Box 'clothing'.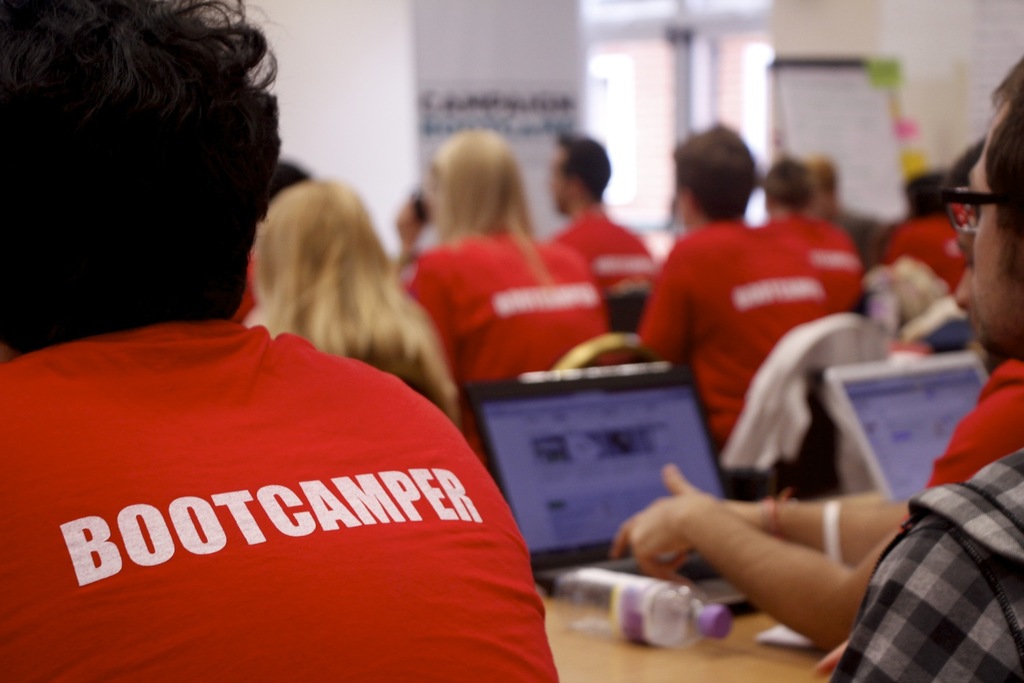
759/204/871/309.
